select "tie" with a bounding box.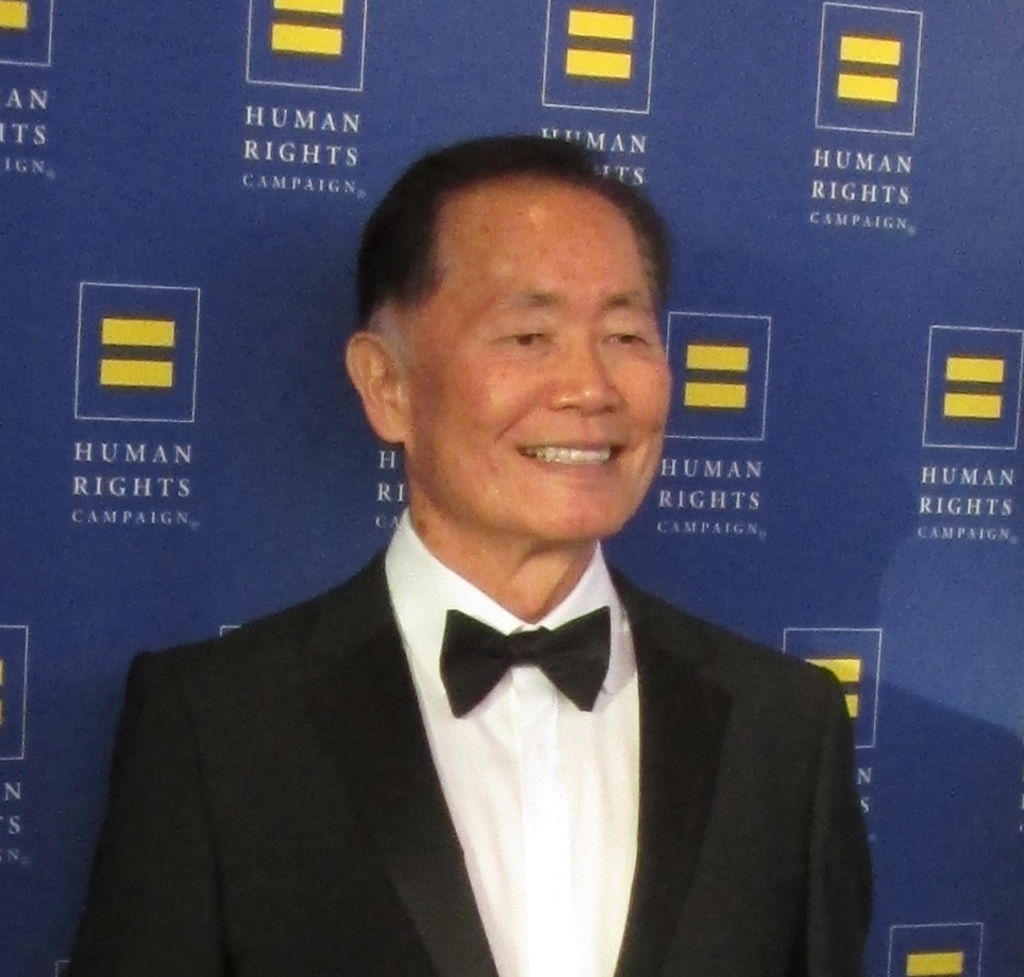
<box>438,601,610,719</box>.
